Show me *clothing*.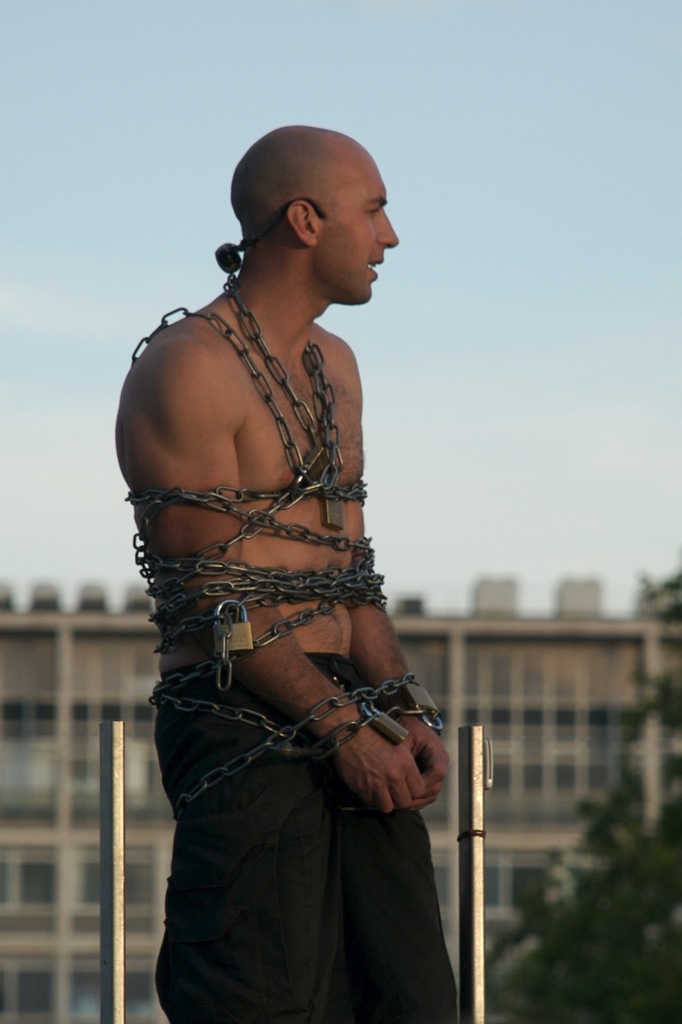
*clothing* is here: 145,549,483,1023.
